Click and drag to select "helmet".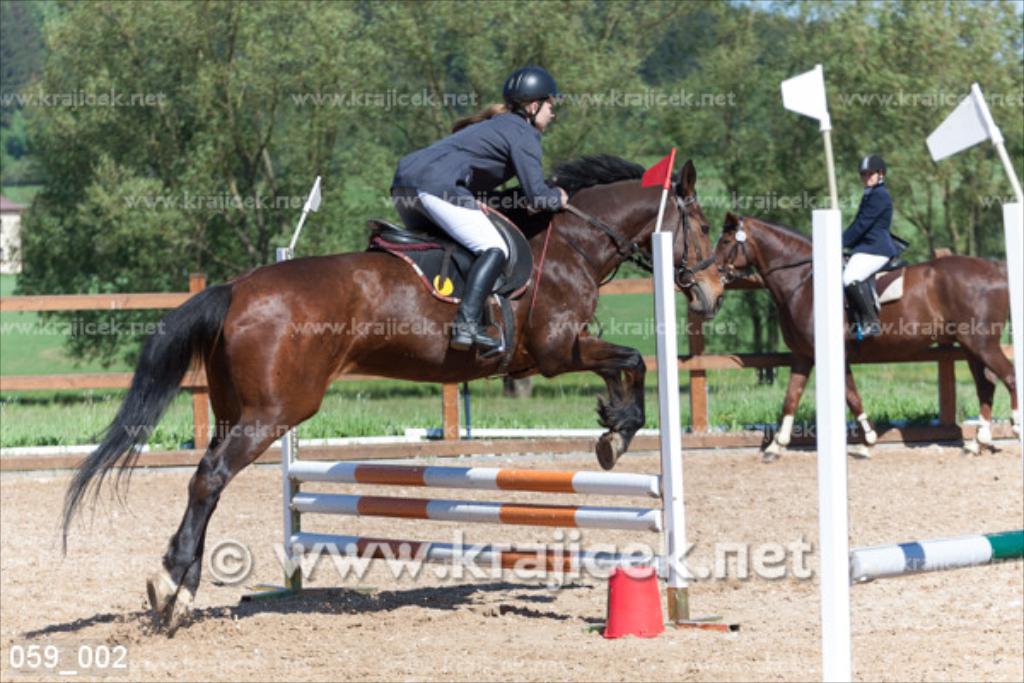
Selection: select_region(503, 60, 570, 125).
